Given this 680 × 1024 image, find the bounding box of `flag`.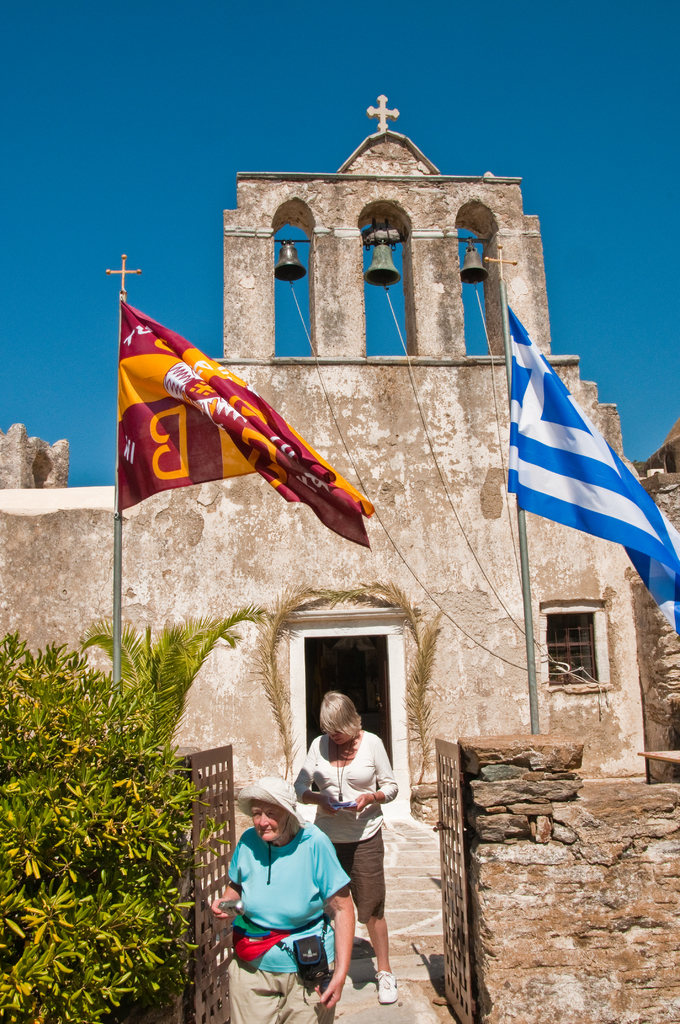
<box>117,300,376,550</box>.
